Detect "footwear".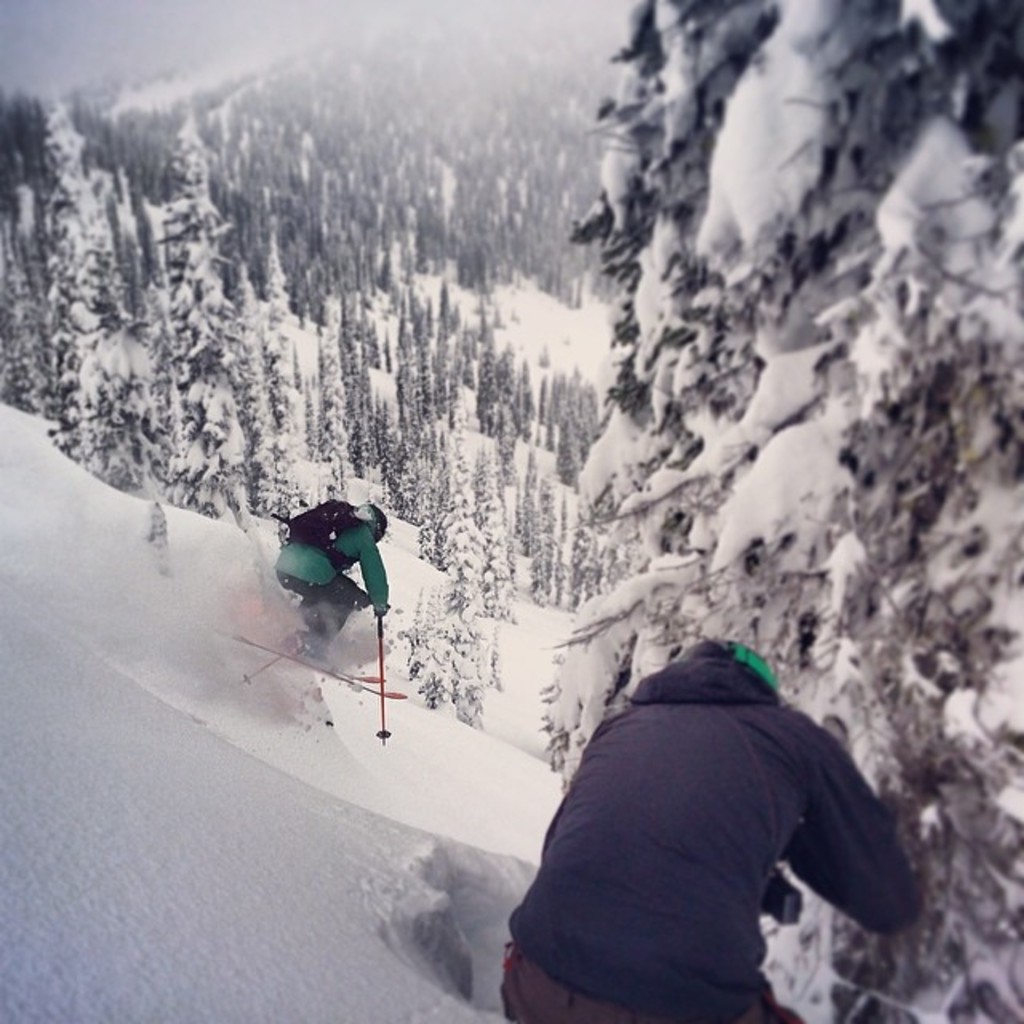
Detected at locate(283, 630, 336, 670).
